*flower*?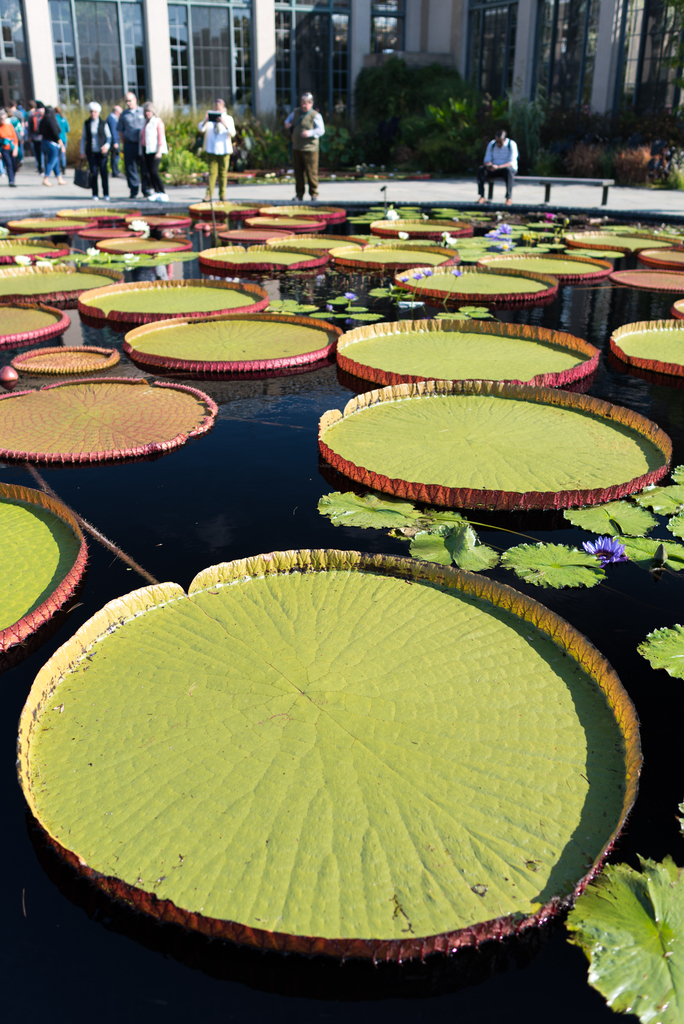
131/216/152/239
